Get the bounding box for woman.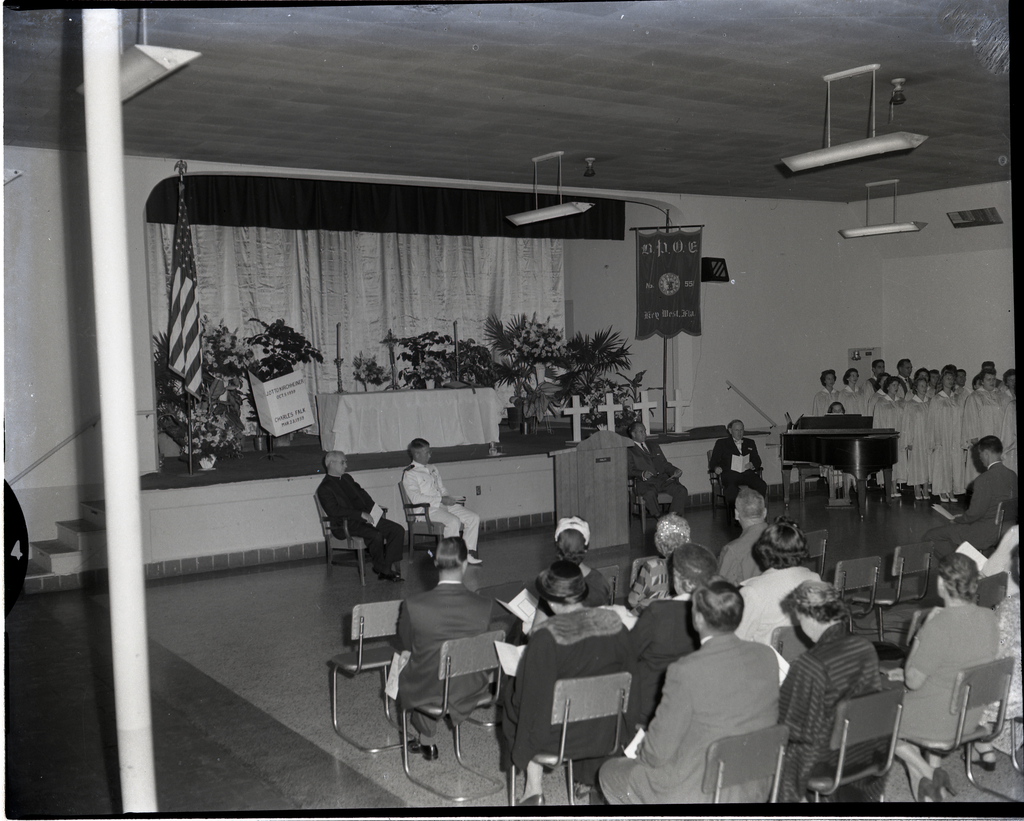
bbox=[736, 519, 818, 648].
